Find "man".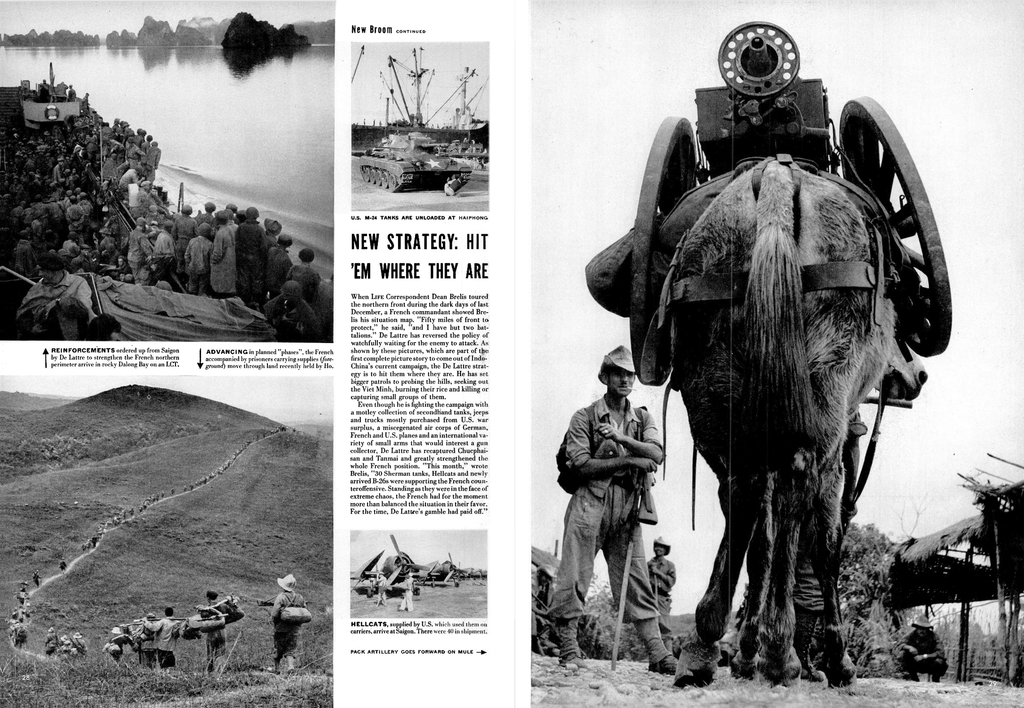
{"left": 645, "top": 532, "right": 674, "bottom": 652}.
